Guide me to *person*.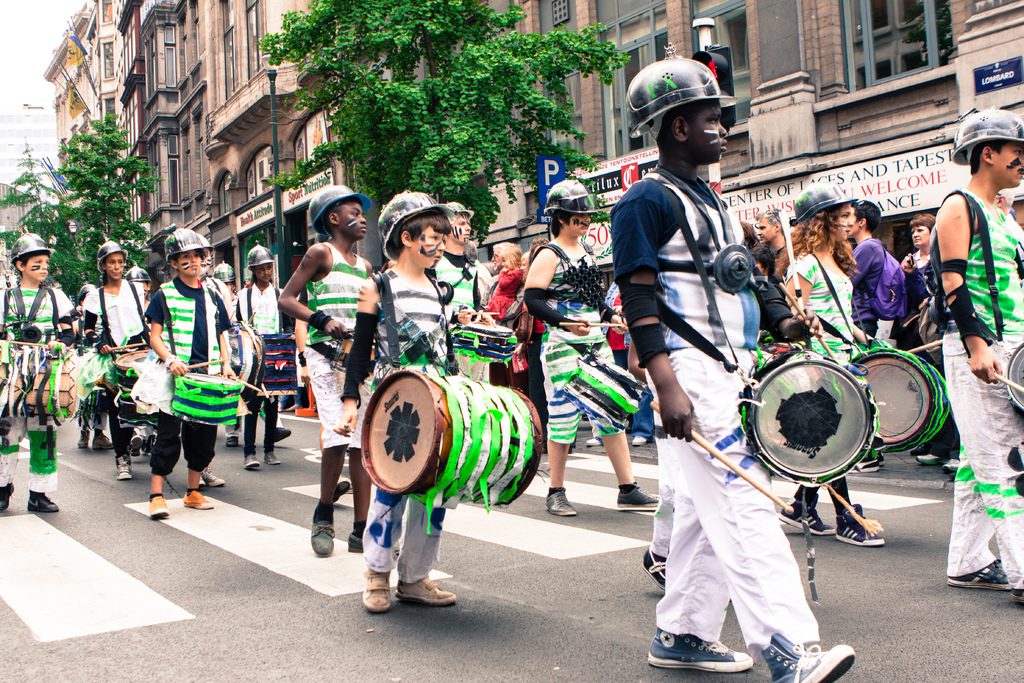
Guidance: detection(746, 199, 792, 278).
